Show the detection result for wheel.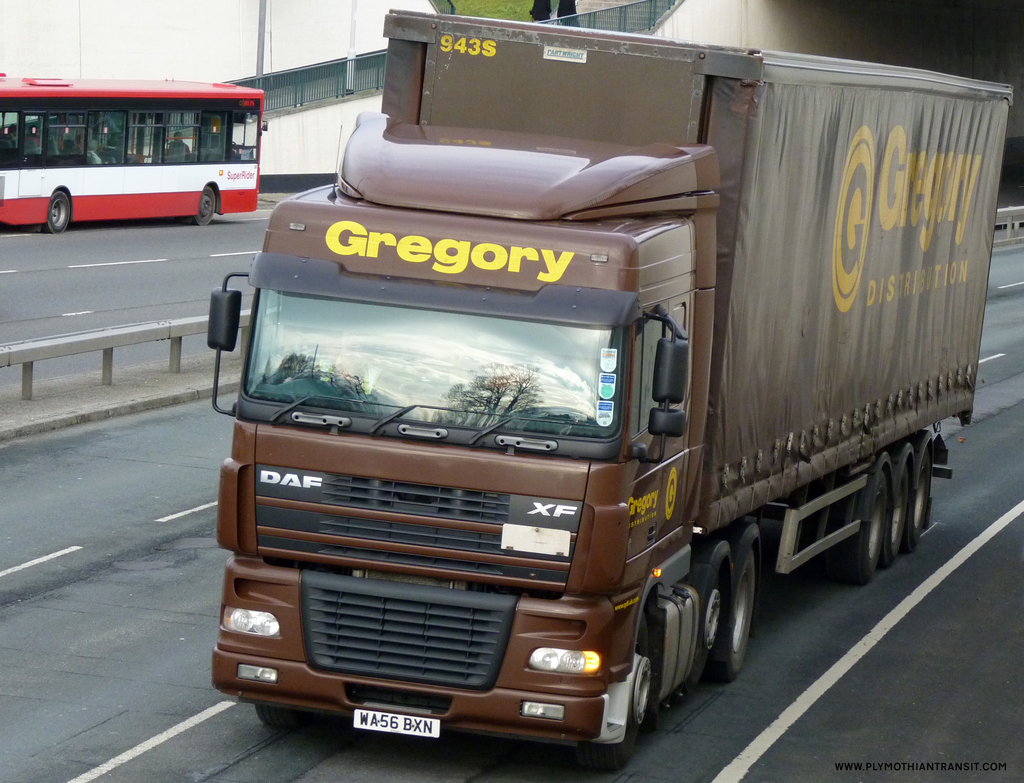
detection(723, 519, 764, 677).
